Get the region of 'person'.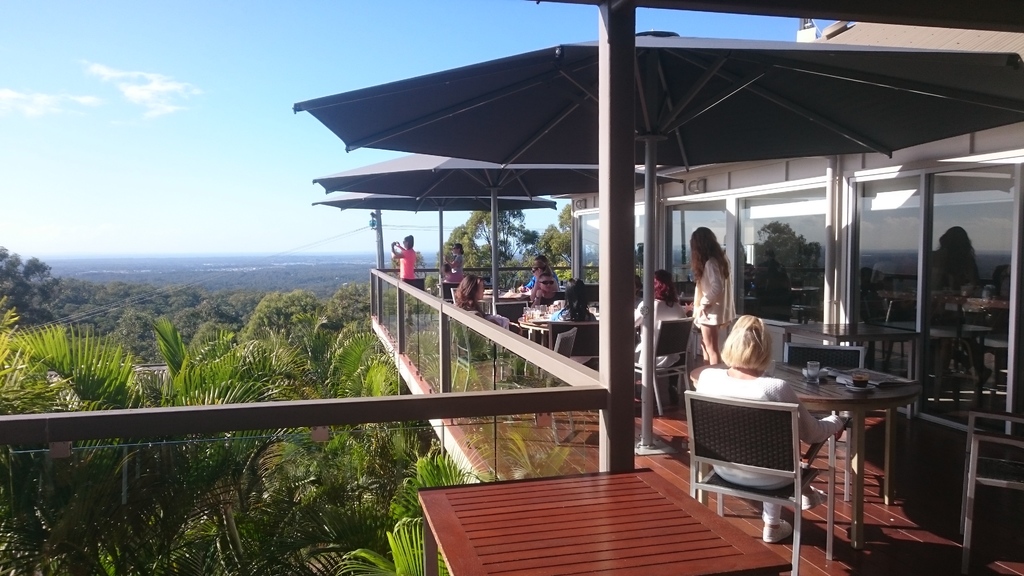
620/276/679/399.
